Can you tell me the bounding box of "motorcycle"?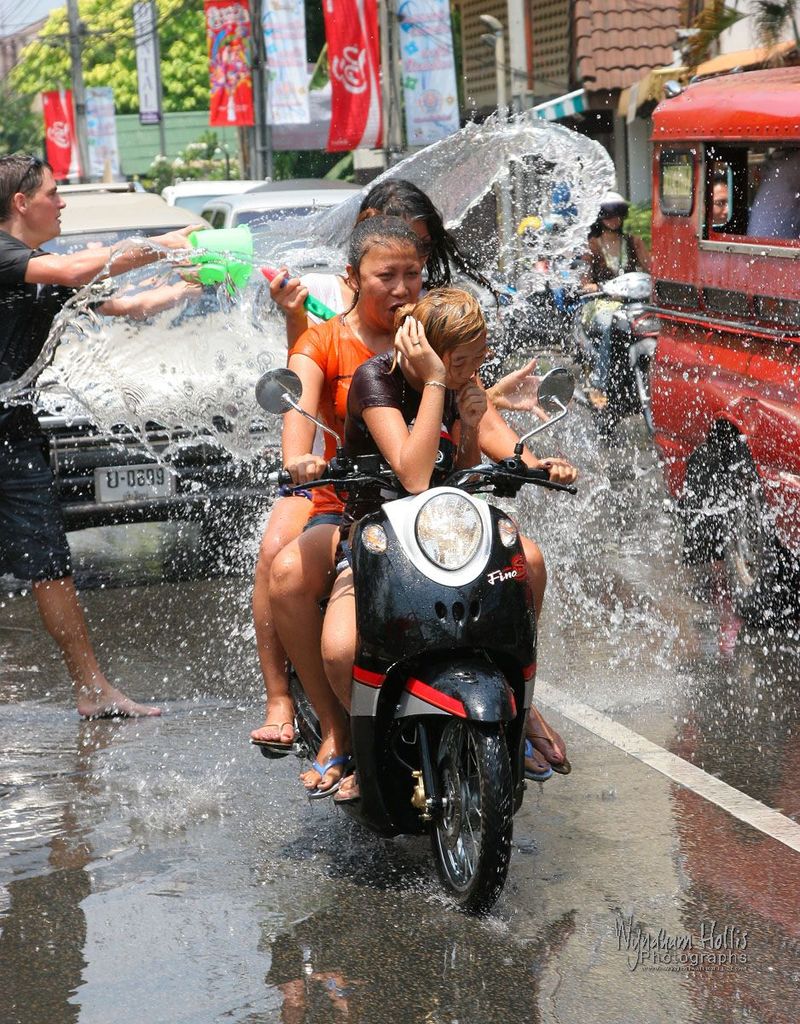
[left=561, top=269, right=658, bottom=439].
